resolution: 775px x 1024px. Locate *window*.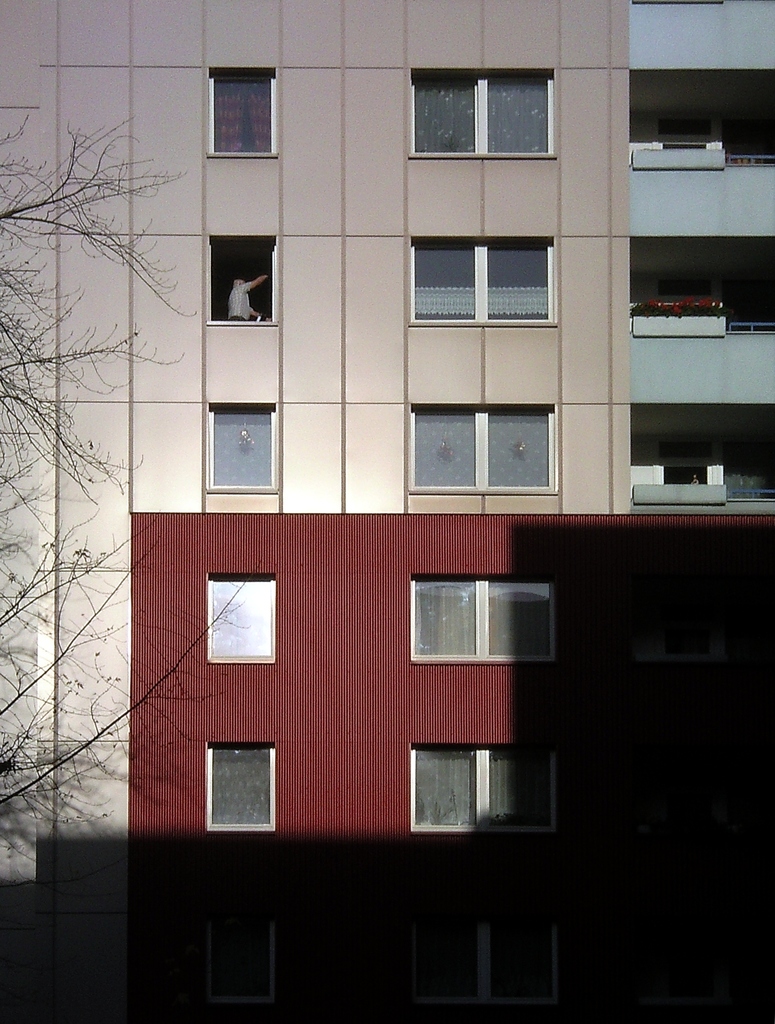
BBox(209, 404, 278, 495).
